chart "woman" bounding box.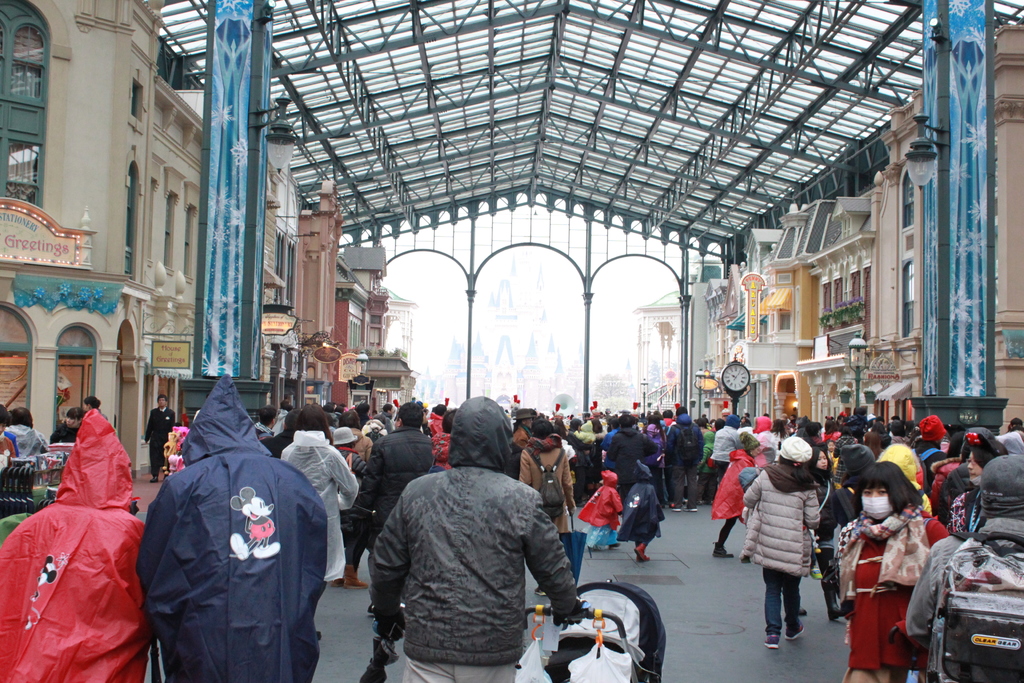
Charted: [x1=844, y1=463, x2=947, y2=682].
